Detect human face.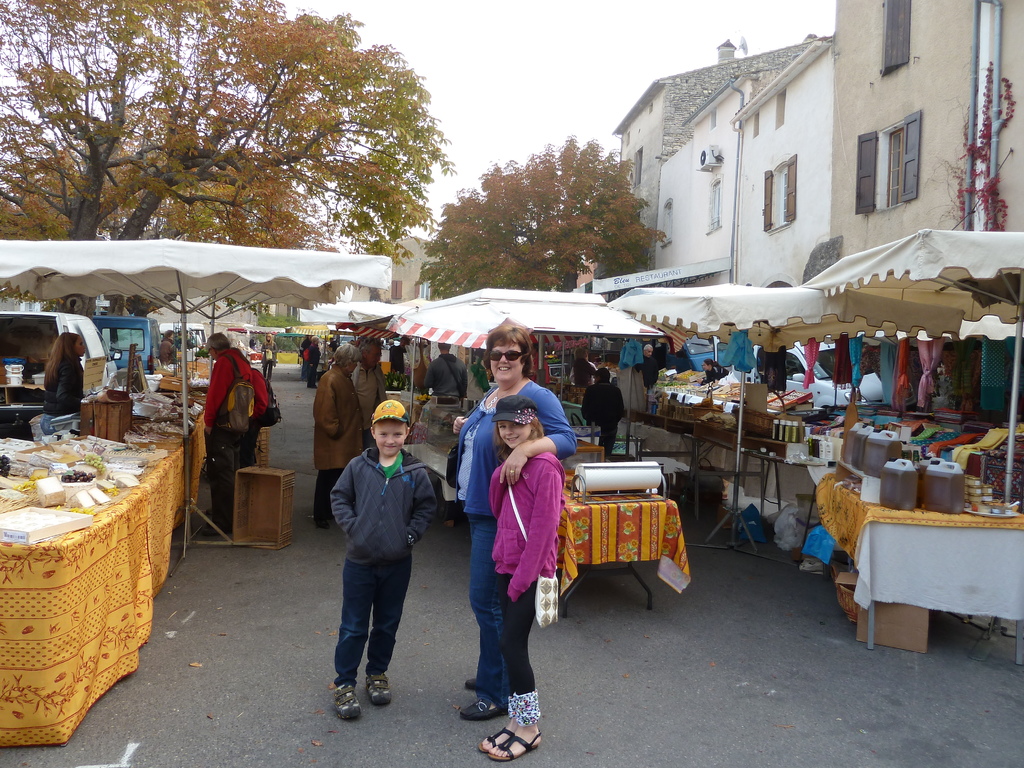
Detected at bbox=[365, 339, 382, 370].
